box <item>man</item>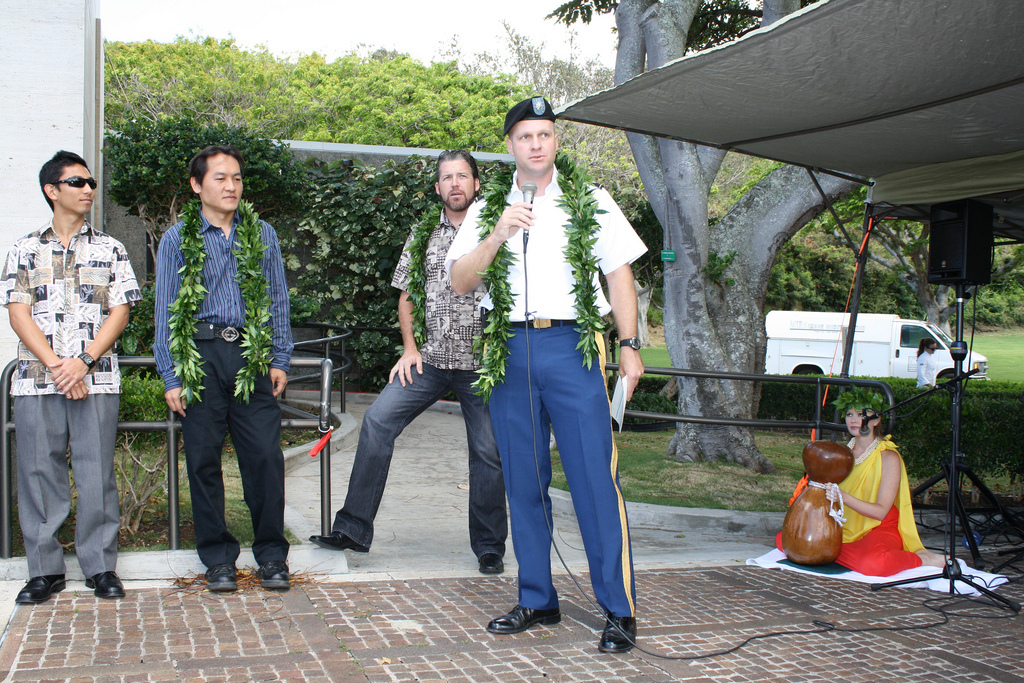
l=151, t=145, r=296, b=593
